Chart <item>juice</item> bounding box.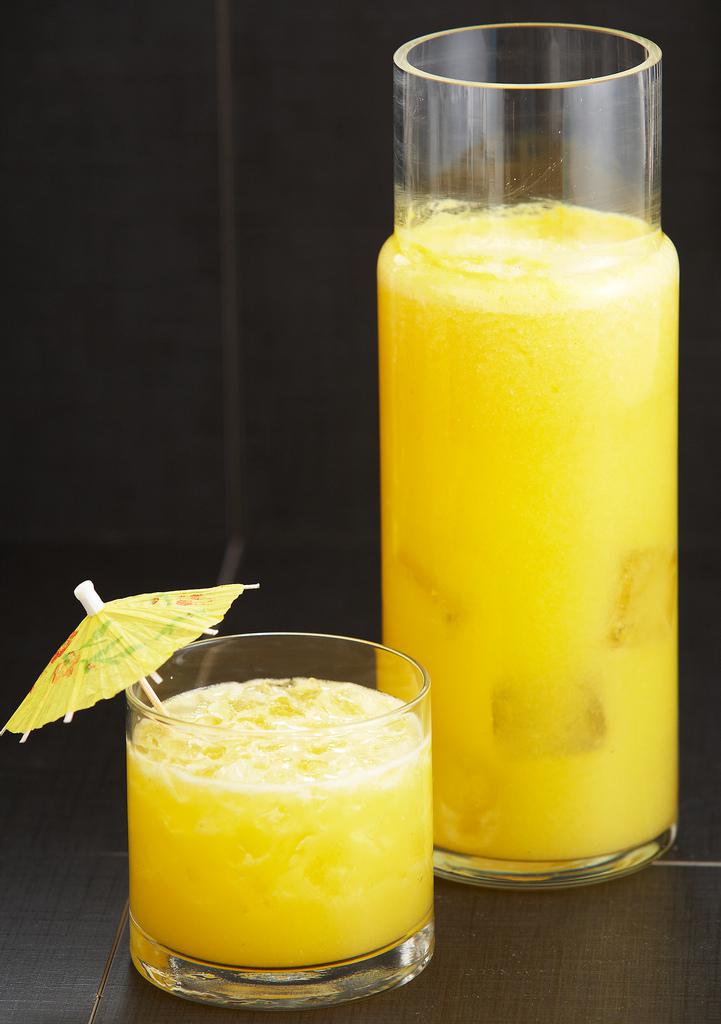
Charted: [130, 675, 433, 968].
